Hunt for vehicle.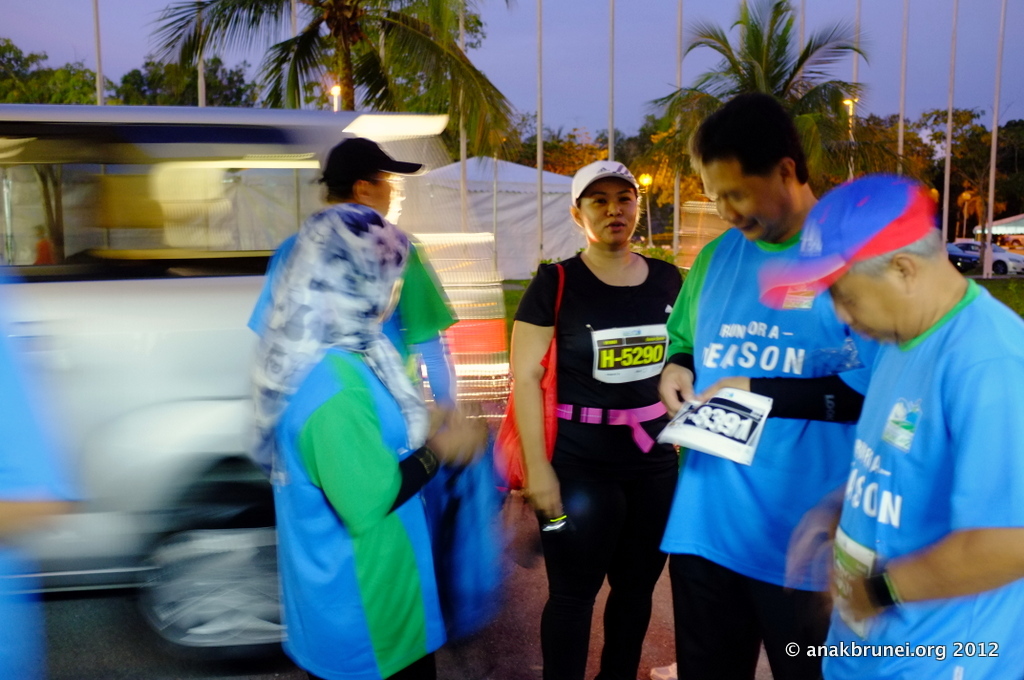
Hunted down at pyautogui.locateOnScreen(951, 239, 1023, 276).
